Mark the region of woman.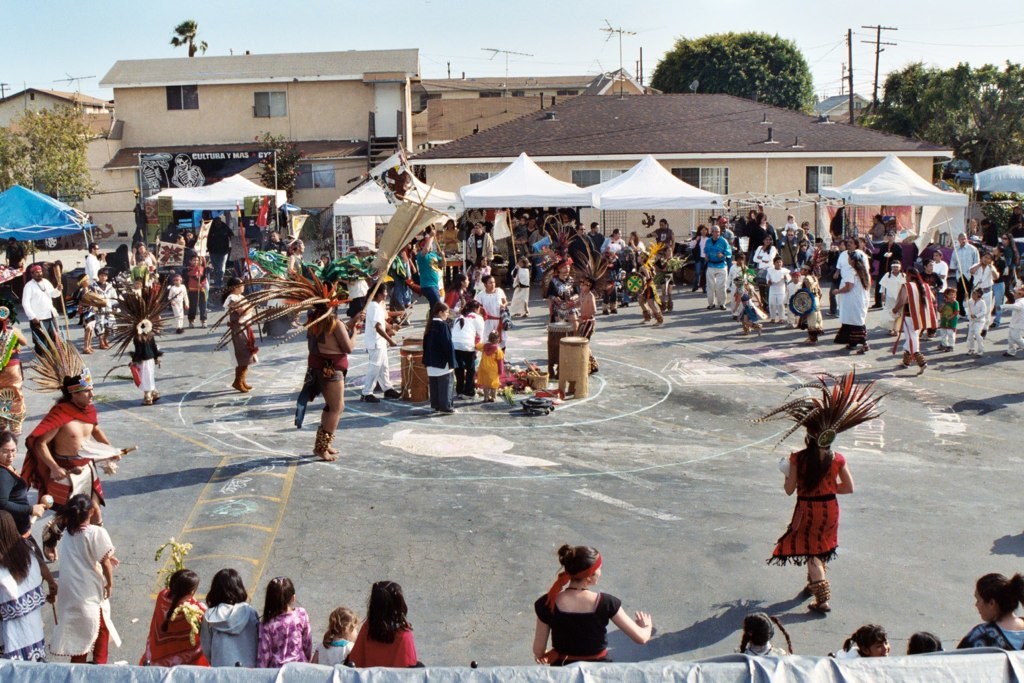
Region: [996, 228, 1022, 307].
